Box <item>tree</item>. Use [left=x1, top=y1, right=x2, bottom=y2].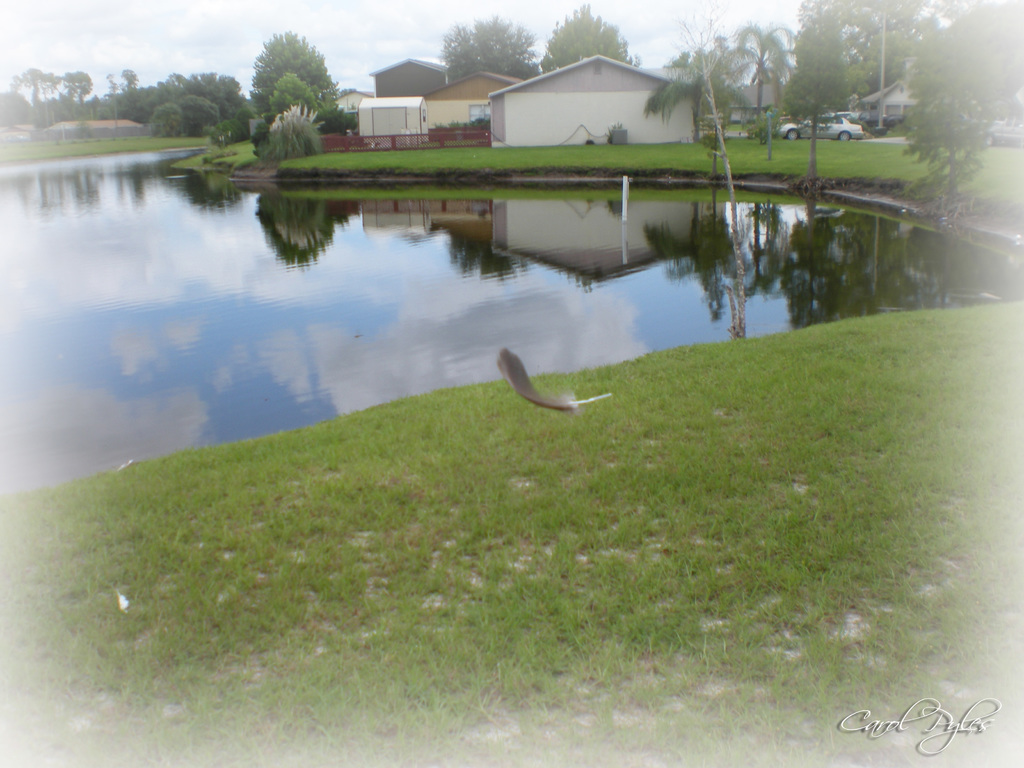
[left=648, top=35, right=726, bottom=149].
